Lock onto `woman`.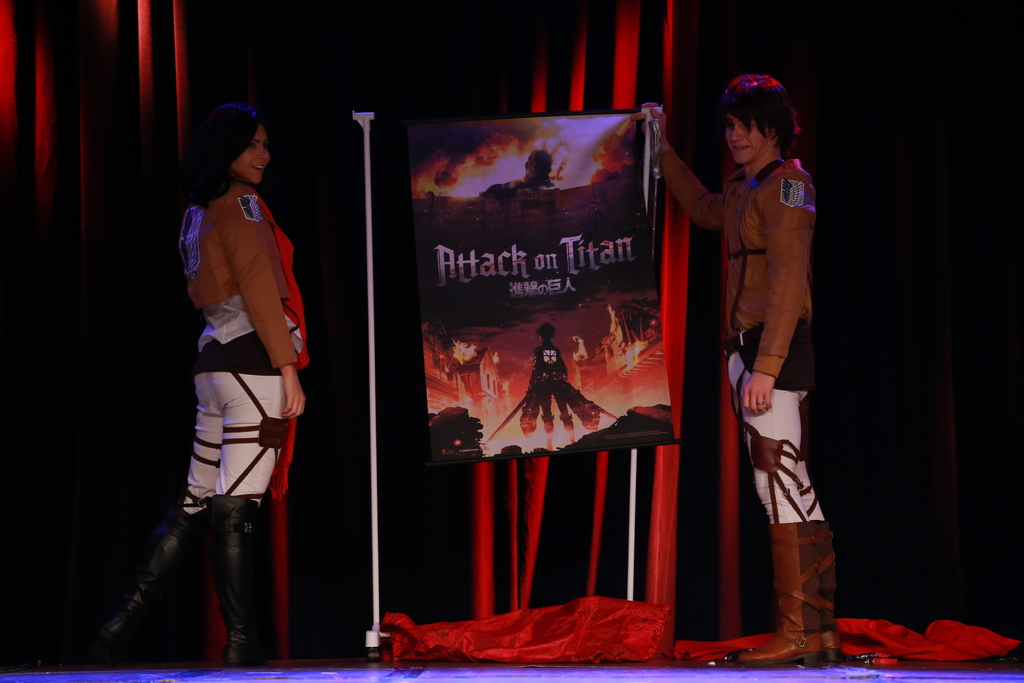
Locked: pyautogui.locateOnScreen(154, 99, 322, 607).
